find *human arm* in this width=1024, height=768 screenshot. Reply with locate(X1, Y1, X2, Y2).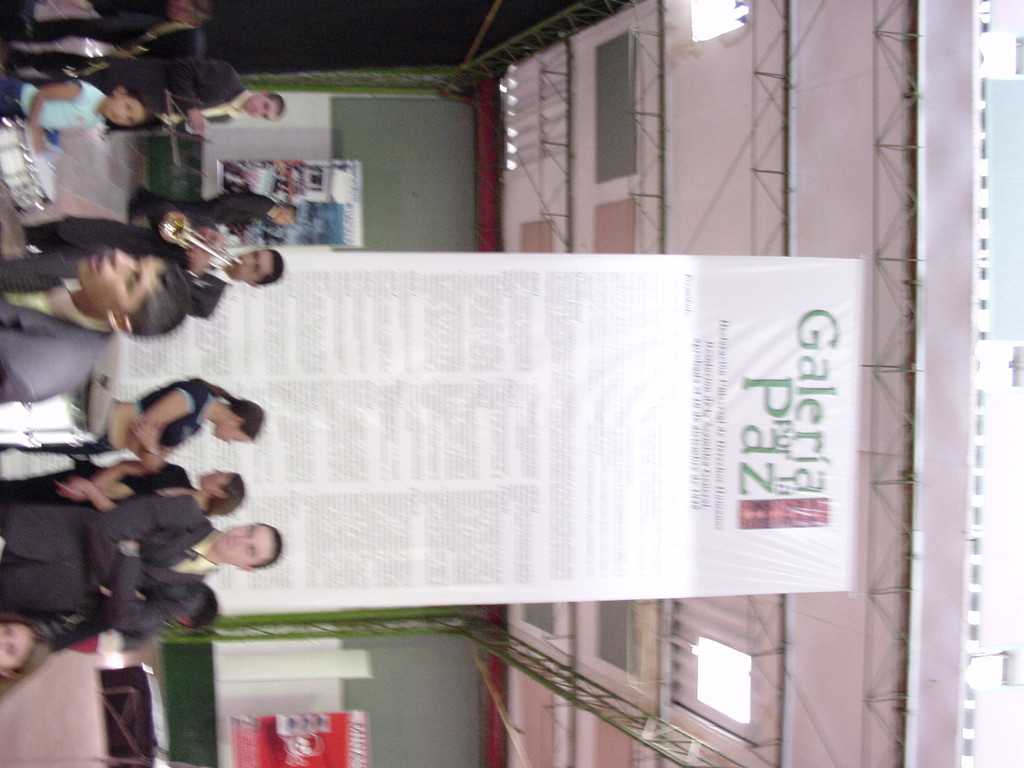
locate(182, 223, 228, 265).
